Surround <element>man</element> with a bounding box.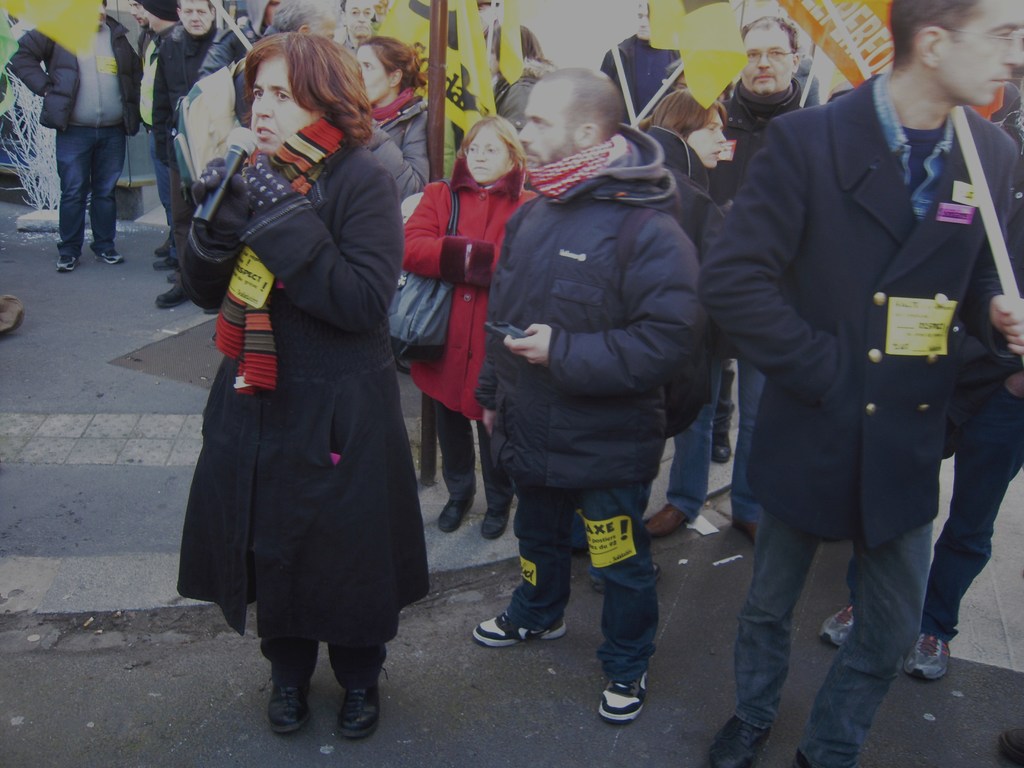
(136, 0, 234, 274).
